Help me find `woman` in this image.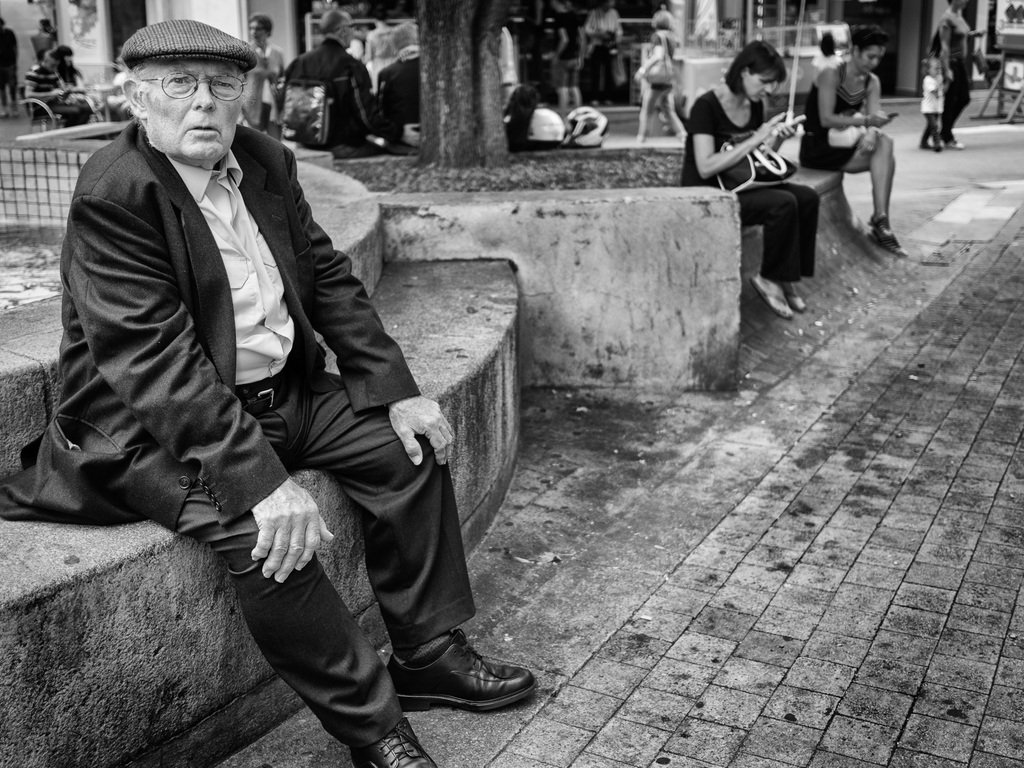
Found it: region(632, 8, 687, 143).
